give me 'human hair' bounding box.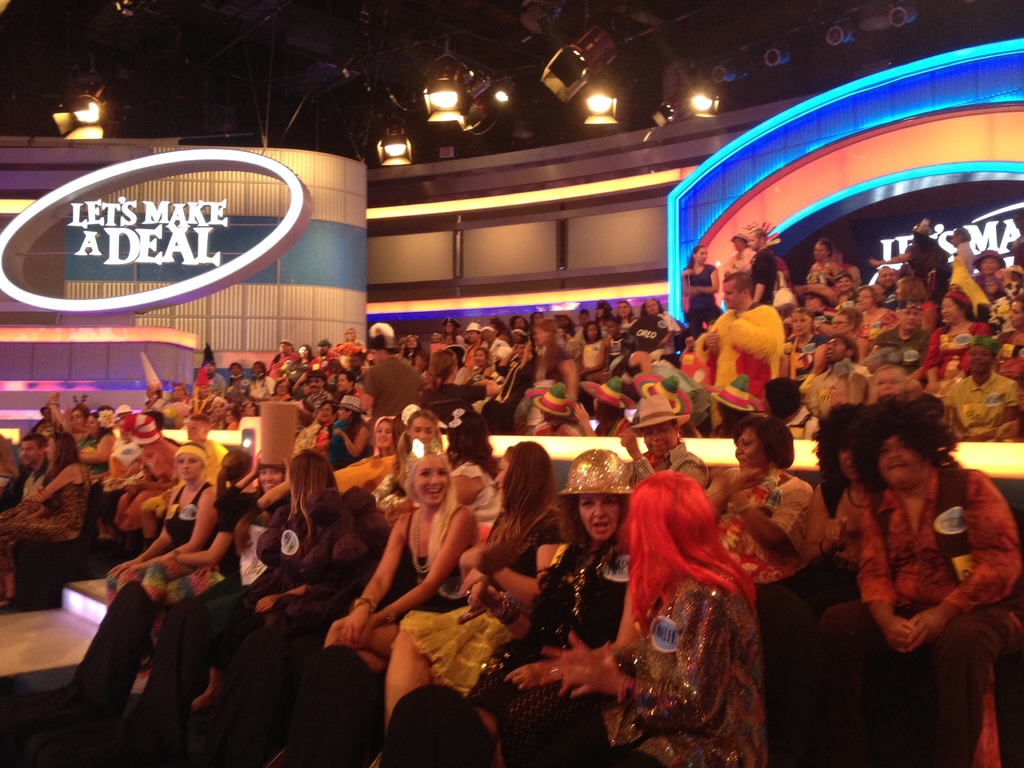
(x1=227, y1=358, x2=243, y2=369).
